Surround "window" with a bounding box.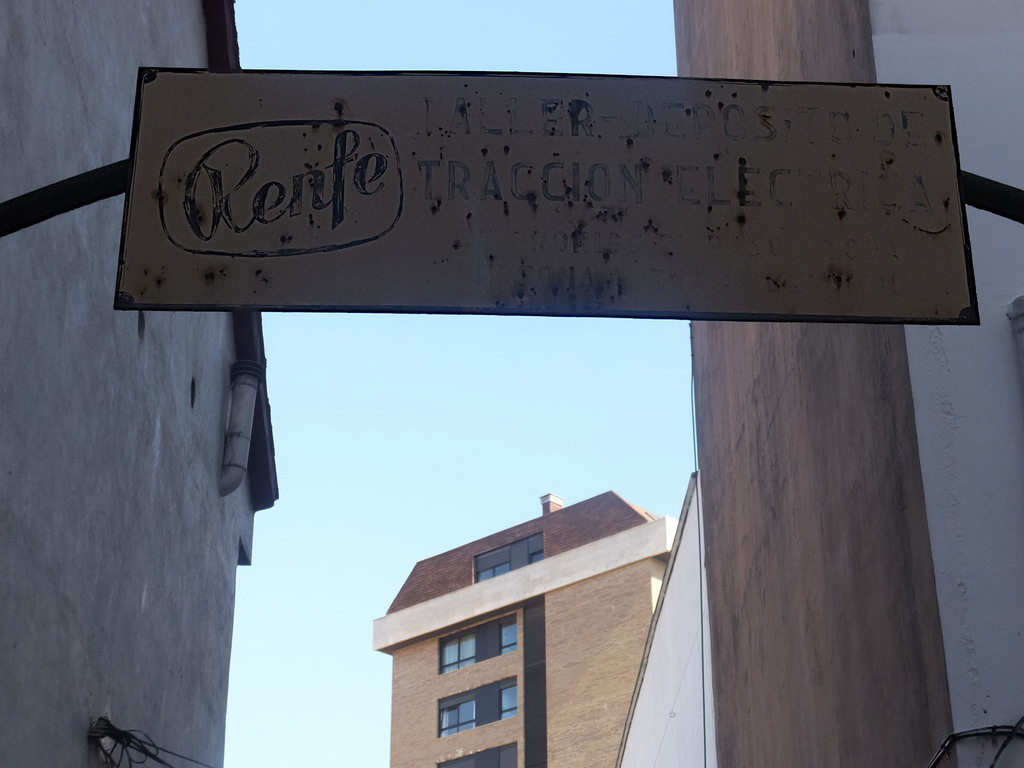
bbox=[468, 529, 545, 585].
